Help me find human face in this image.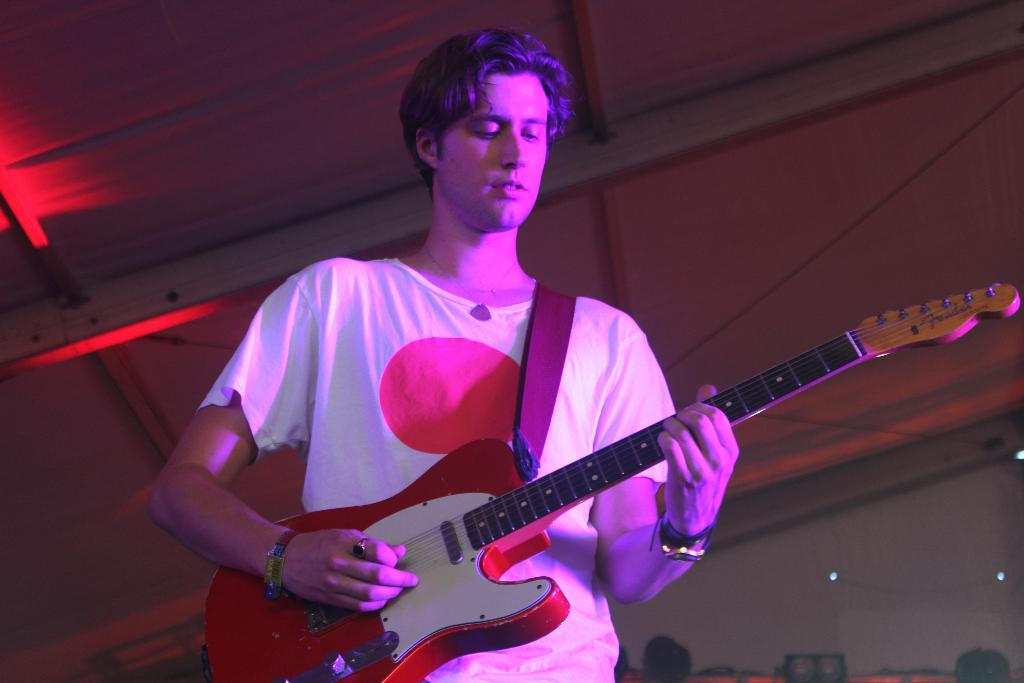
Found it: BBox(440, 68, 548, 227).
